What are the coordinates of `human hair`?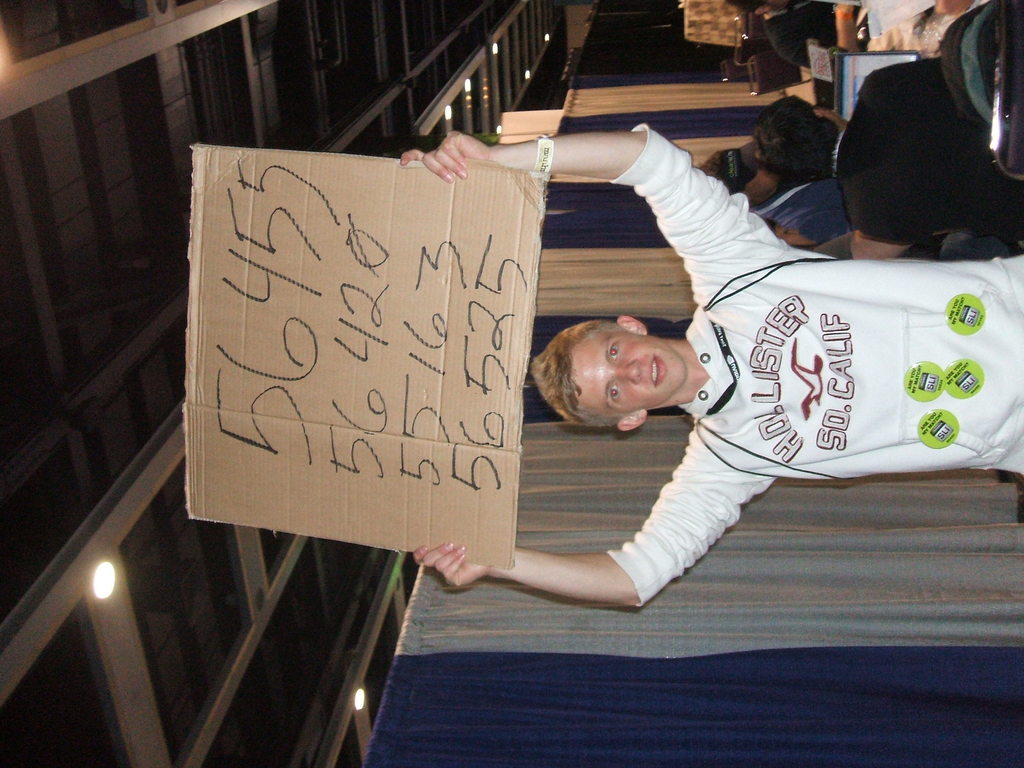
pyautogui.locateOnScreen(533, 312, 629, 424).
